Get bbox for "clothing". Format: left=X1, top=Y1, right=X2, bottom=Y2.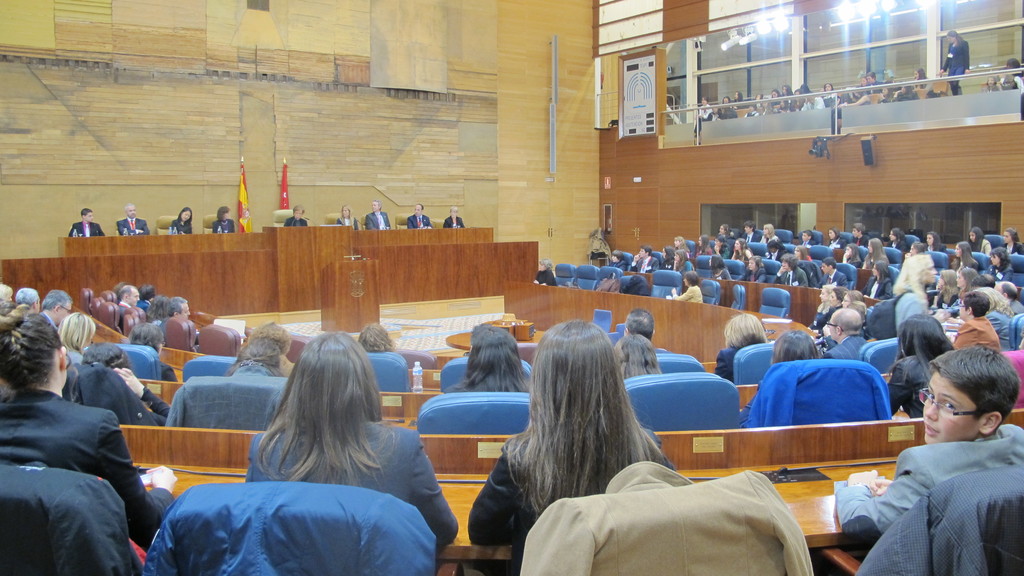
left=829, top=339, right=892, bottom=361.
